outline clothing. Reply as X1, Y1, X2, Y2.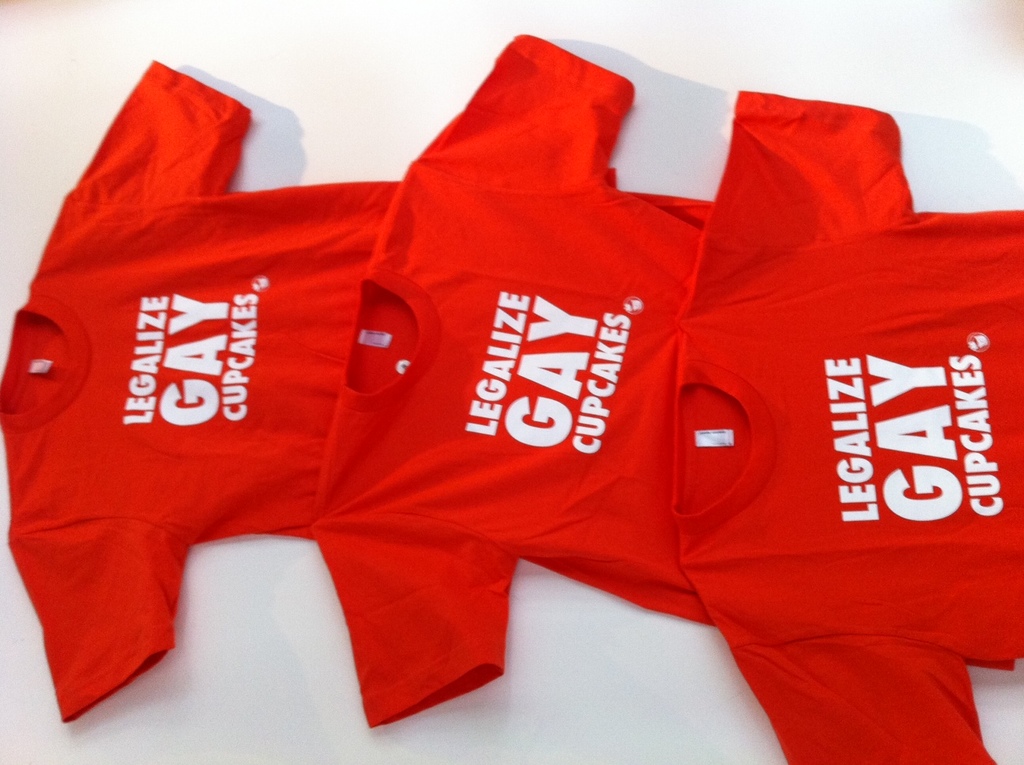
313, 30, 725, 734.
